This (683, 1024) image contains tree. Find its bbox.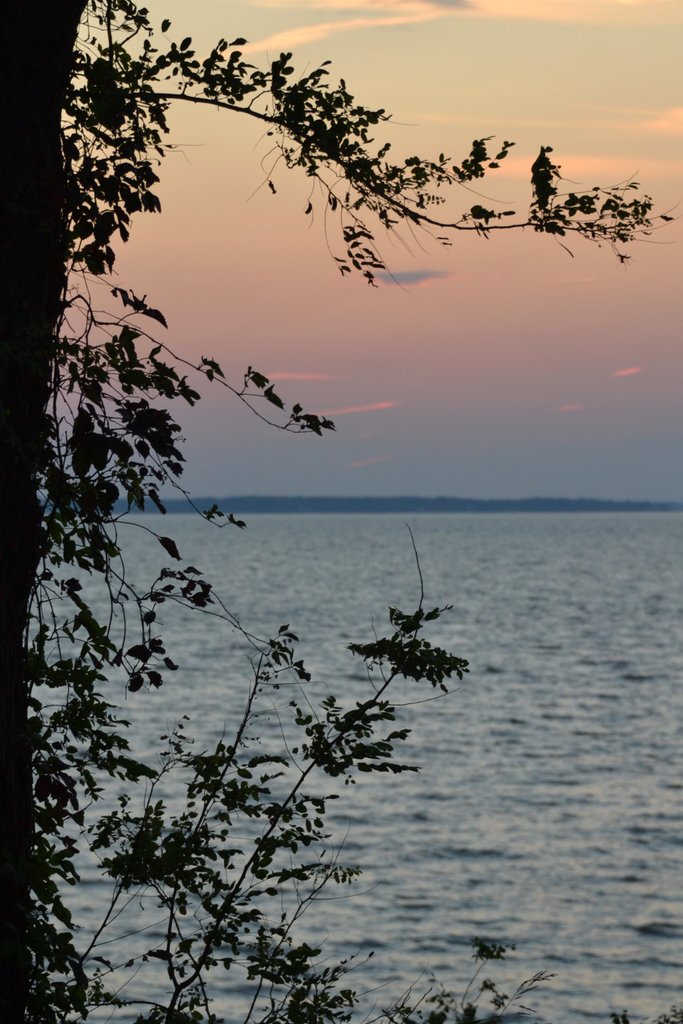
0/0/680/1023.
